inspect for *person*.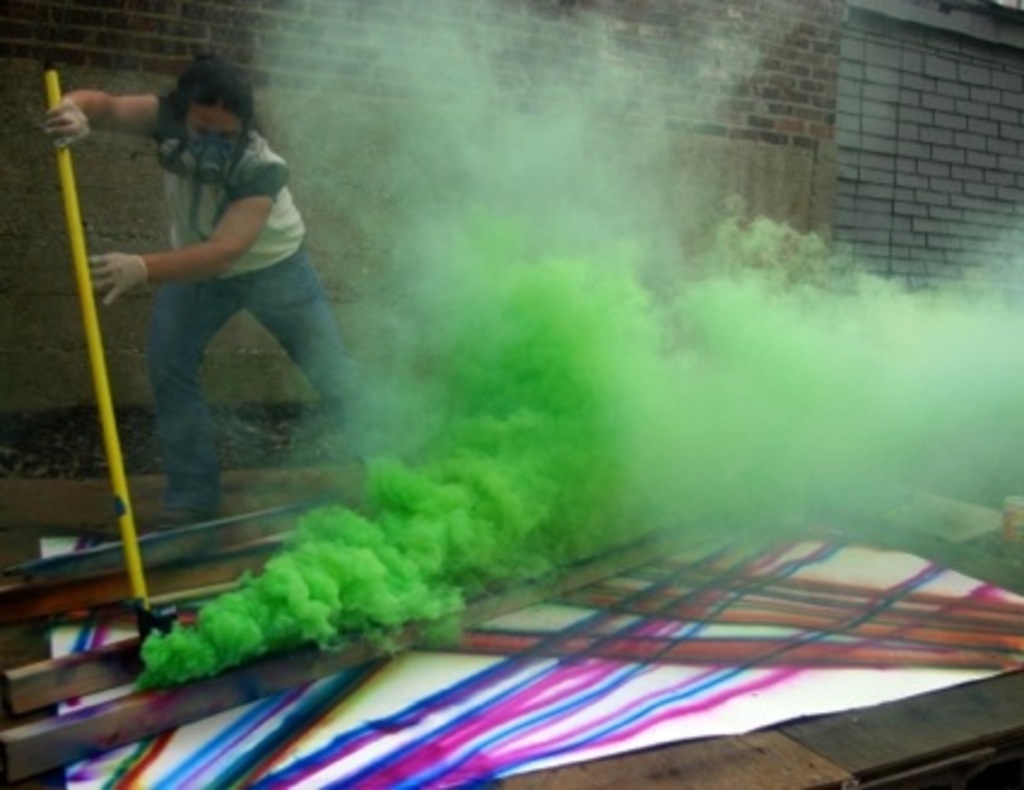
Inspection: left=55, top=22, right=328, bottom=573.
